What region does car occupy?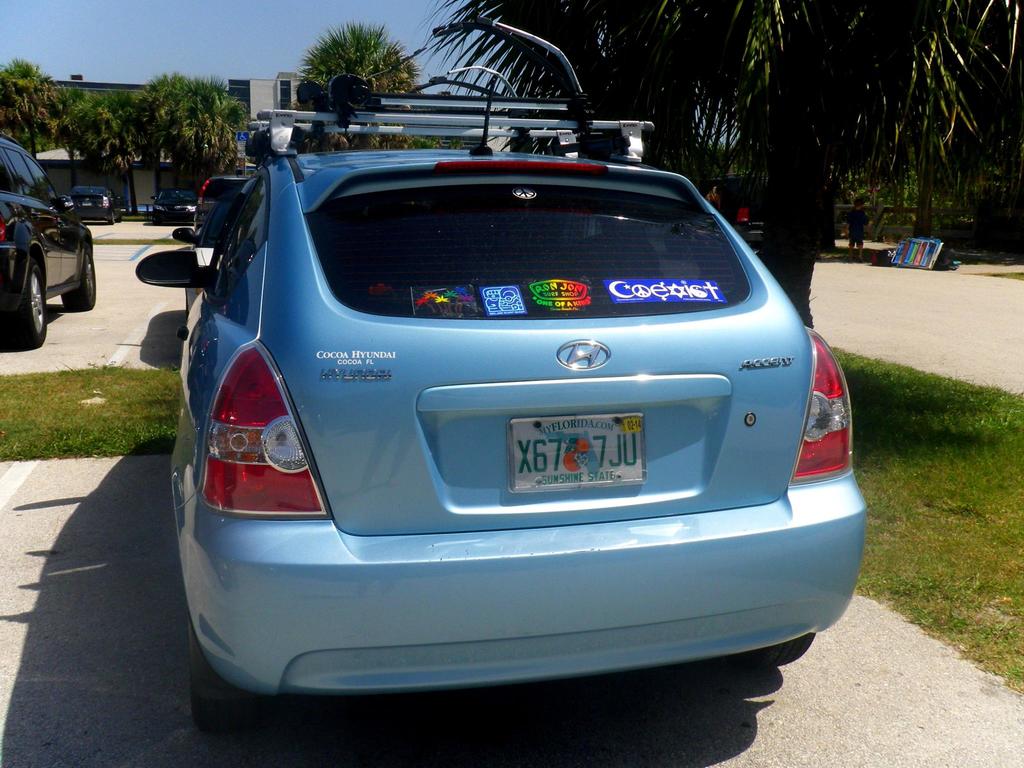
rect(58, 177, 130, 228).
